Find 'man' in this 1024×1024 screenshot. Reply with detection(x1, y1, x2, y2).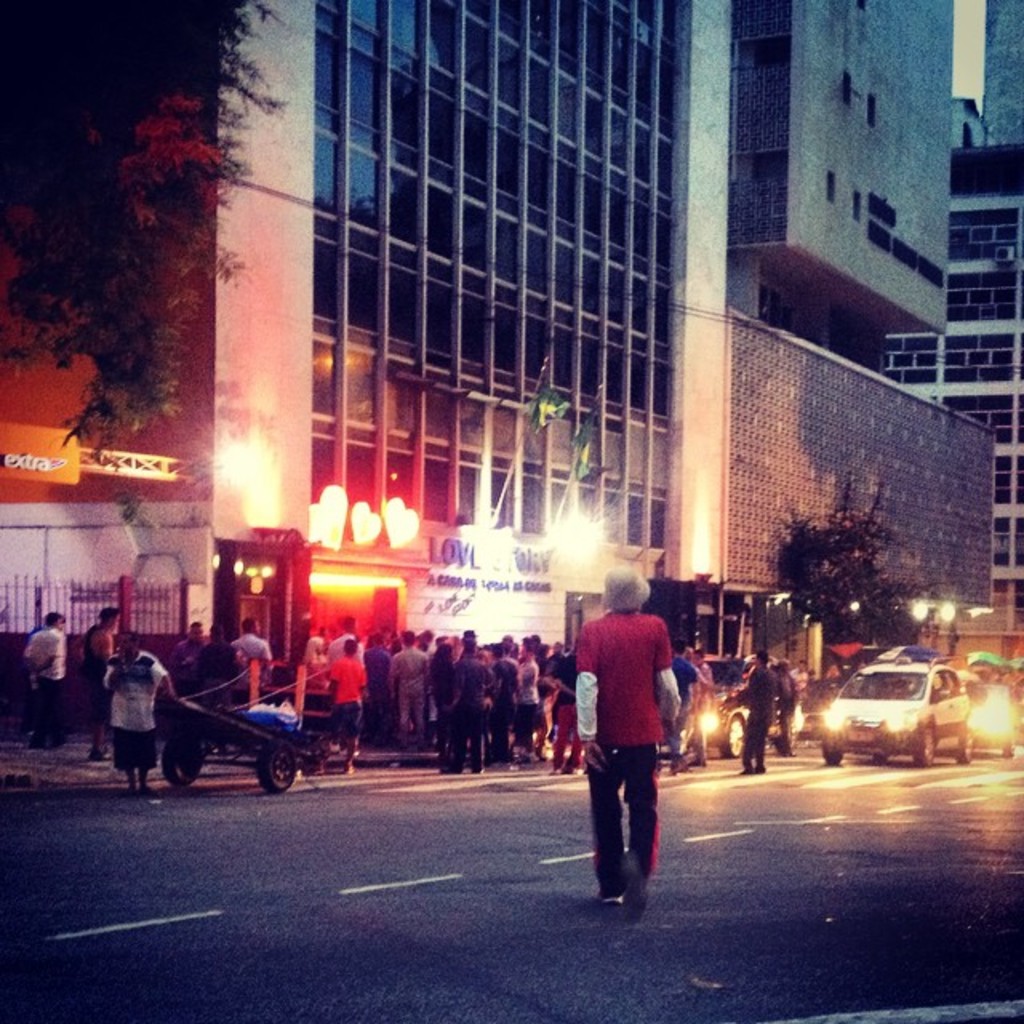
detection(22, 611, 66, 750).
